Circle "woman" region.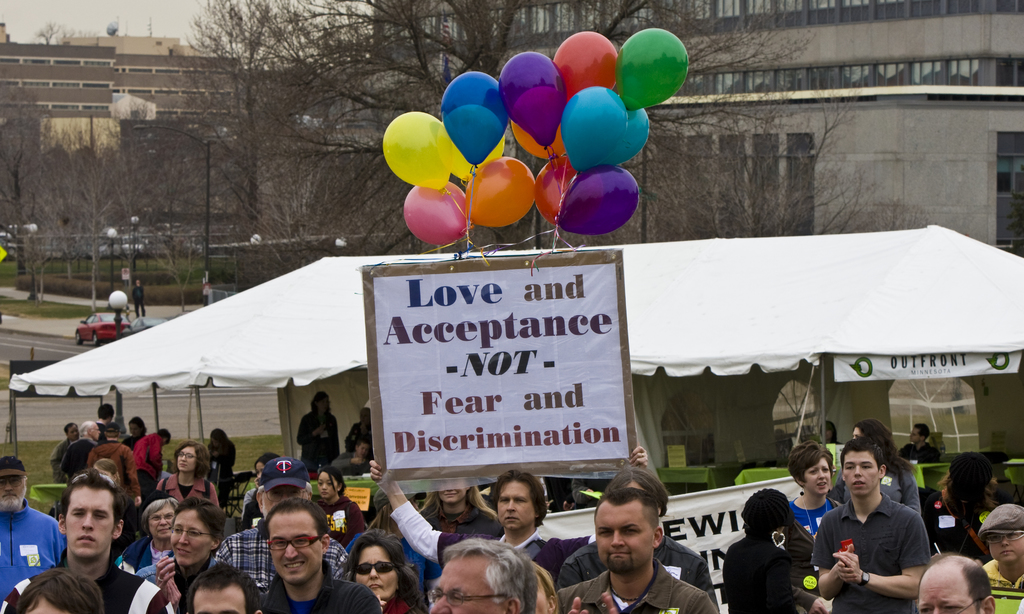
Region: x1=134, y1=500, x2=229, y2=613.
